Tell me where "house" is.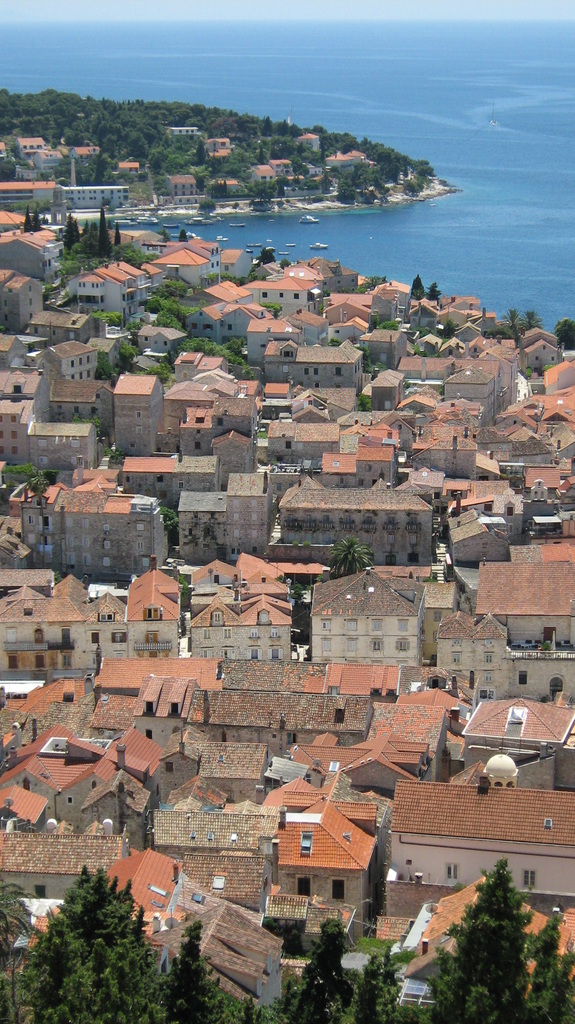
"house" is at pyautogui.locateOnScreen(522, 385, 574, 406).
